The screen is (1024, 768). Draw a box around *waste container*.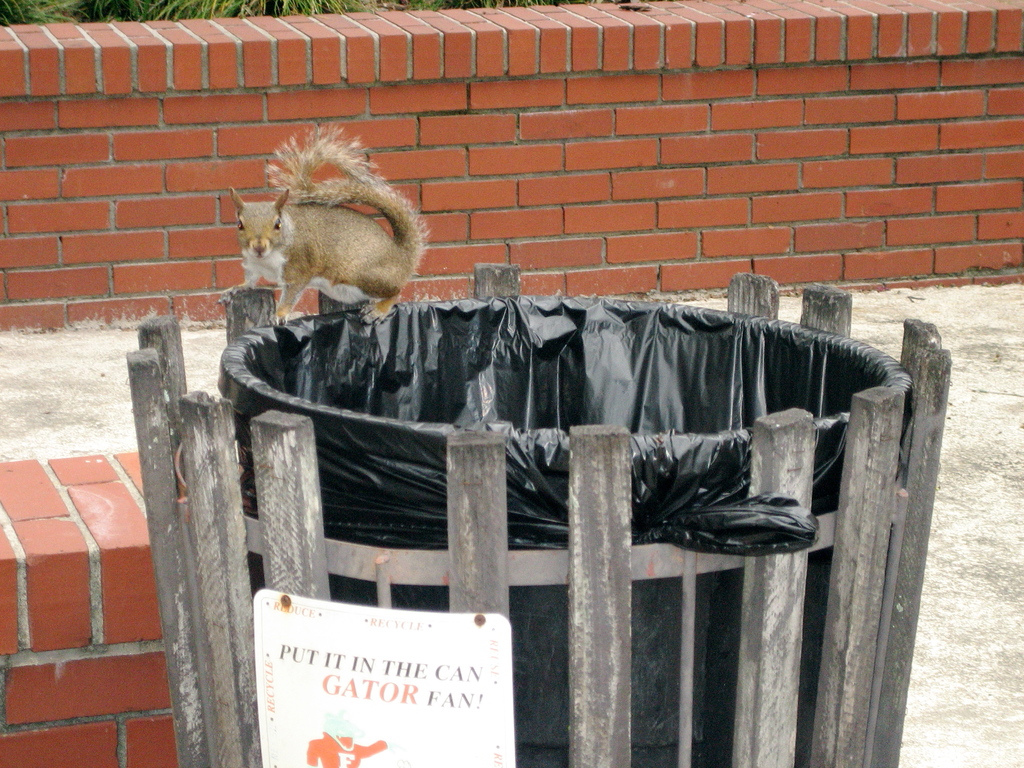
x1=216 y1=292 x2=908 y2=767.
